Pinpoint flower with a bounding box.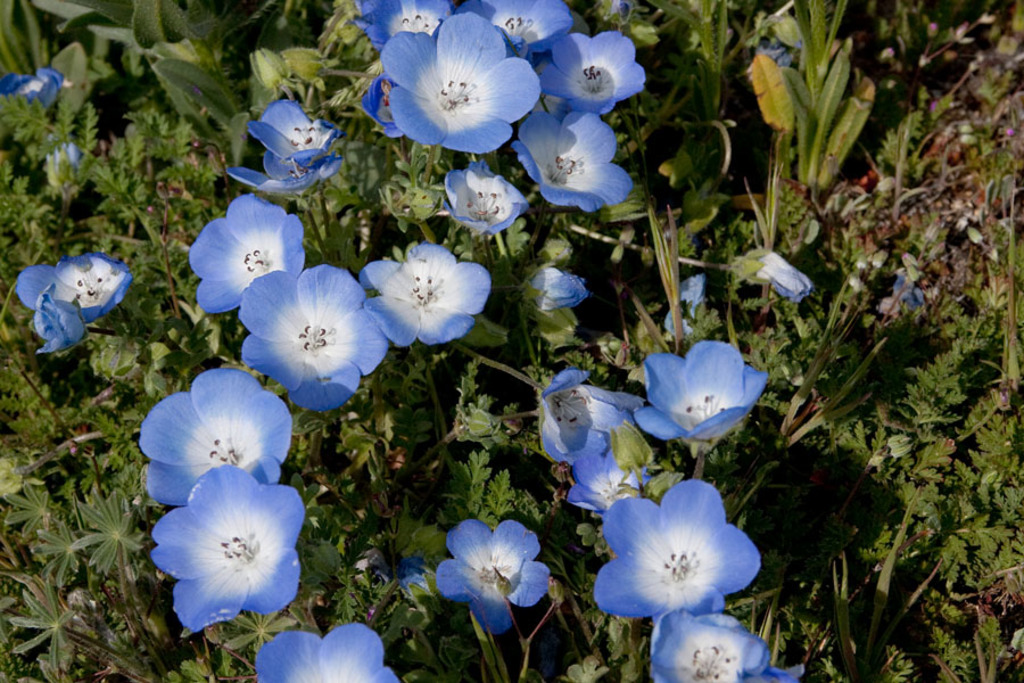
15 253 132 351.
